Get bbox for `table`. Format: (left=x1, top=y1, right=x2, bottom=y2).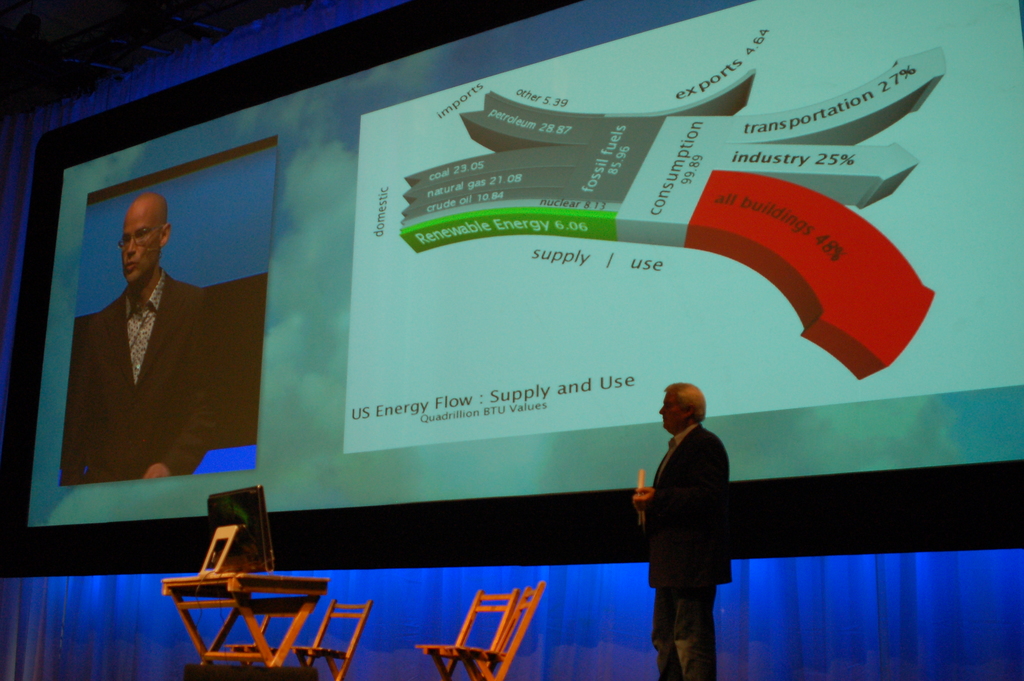
(left=165, top=575, right=323, bottom=680).
